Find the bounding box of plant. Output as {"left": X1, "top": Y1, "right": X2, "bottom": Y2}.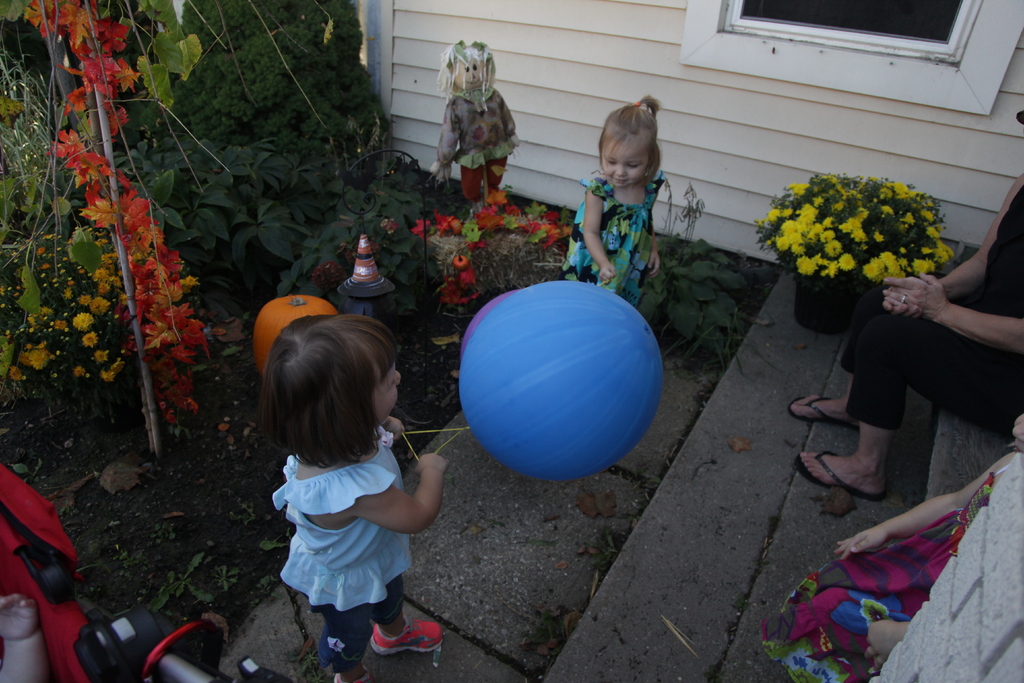
{"left": 278, "top": 636, "right": 330, "bottom": 682}.
